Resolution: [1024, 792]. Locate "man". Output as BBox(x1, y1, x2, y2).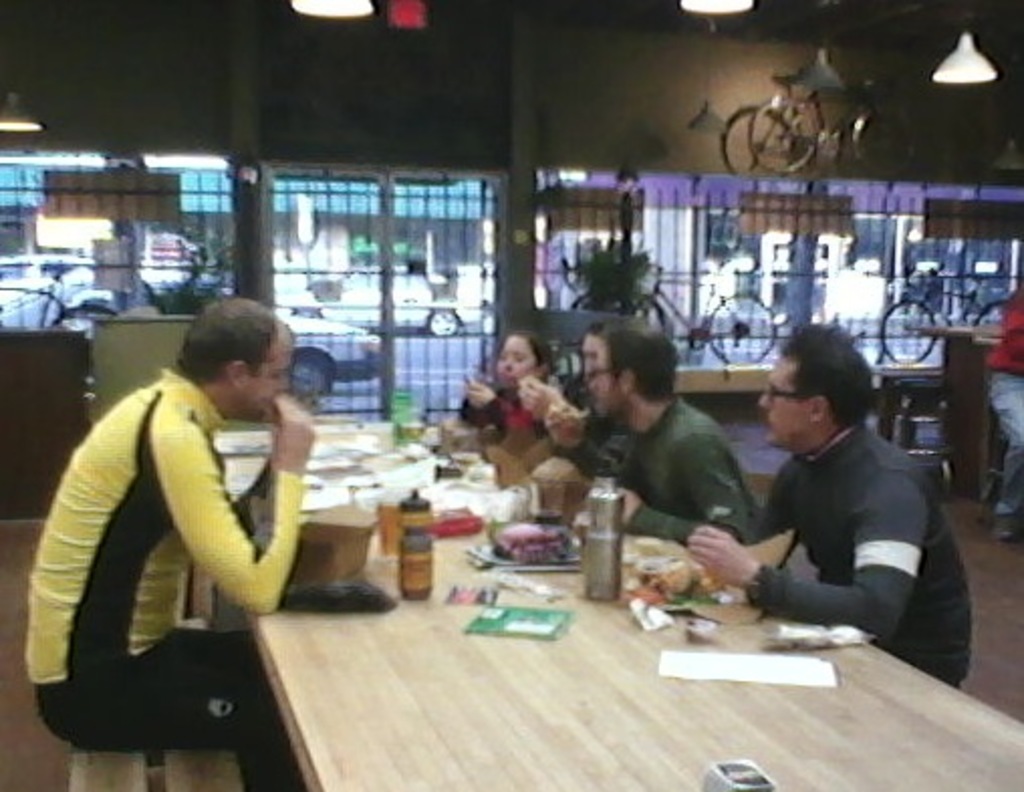
BBox(538, 326, 750, 546).
